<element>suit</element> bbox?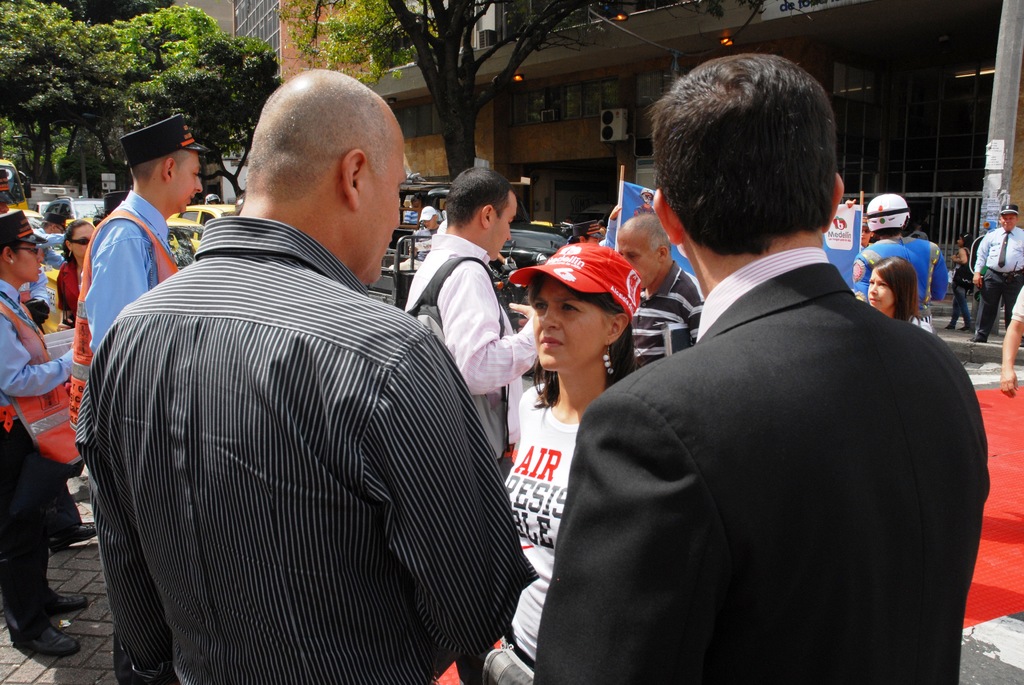
BBox(559, 171, 988, 676)
